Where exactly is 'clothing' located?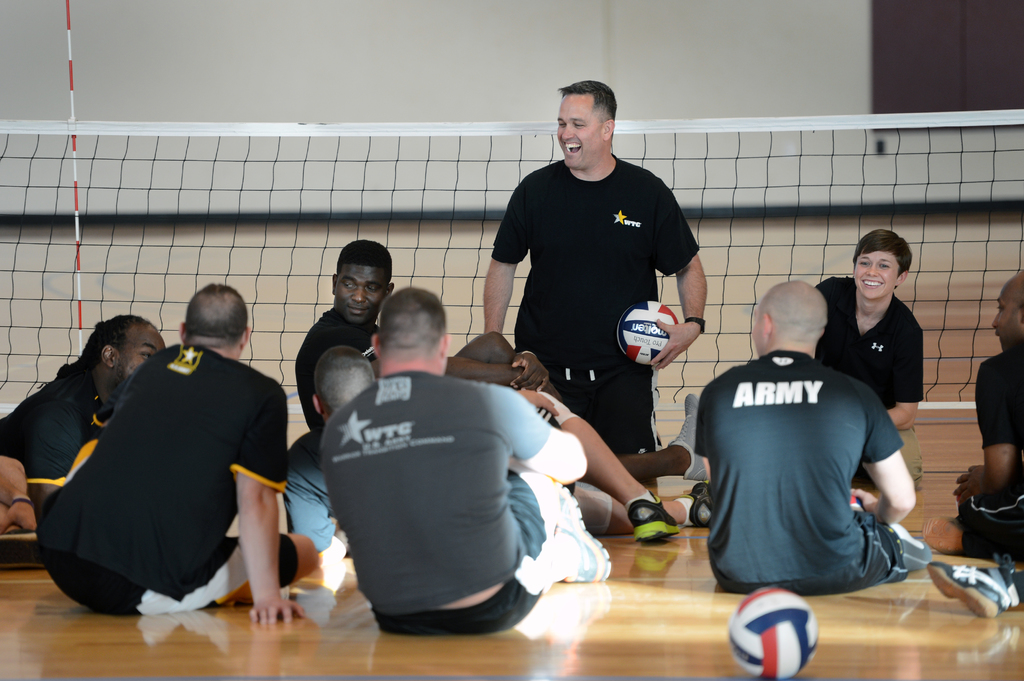
Its bounding box is BBox(486, 152, 703, 488).
